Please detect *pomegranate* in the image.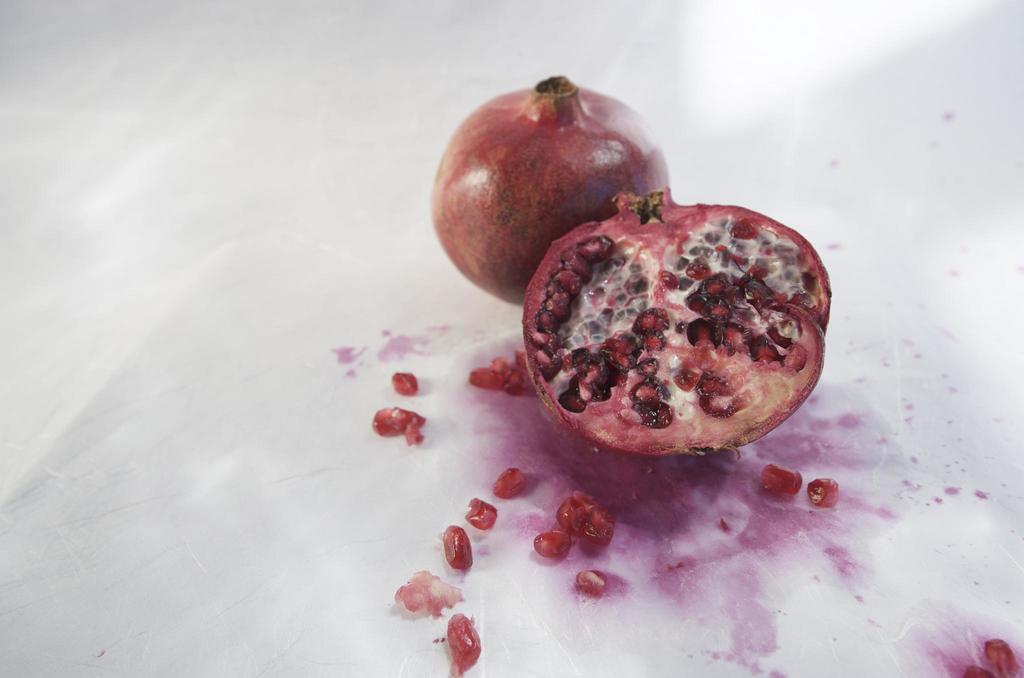
<bbox>806, 478, 844, 504</bbox>.
